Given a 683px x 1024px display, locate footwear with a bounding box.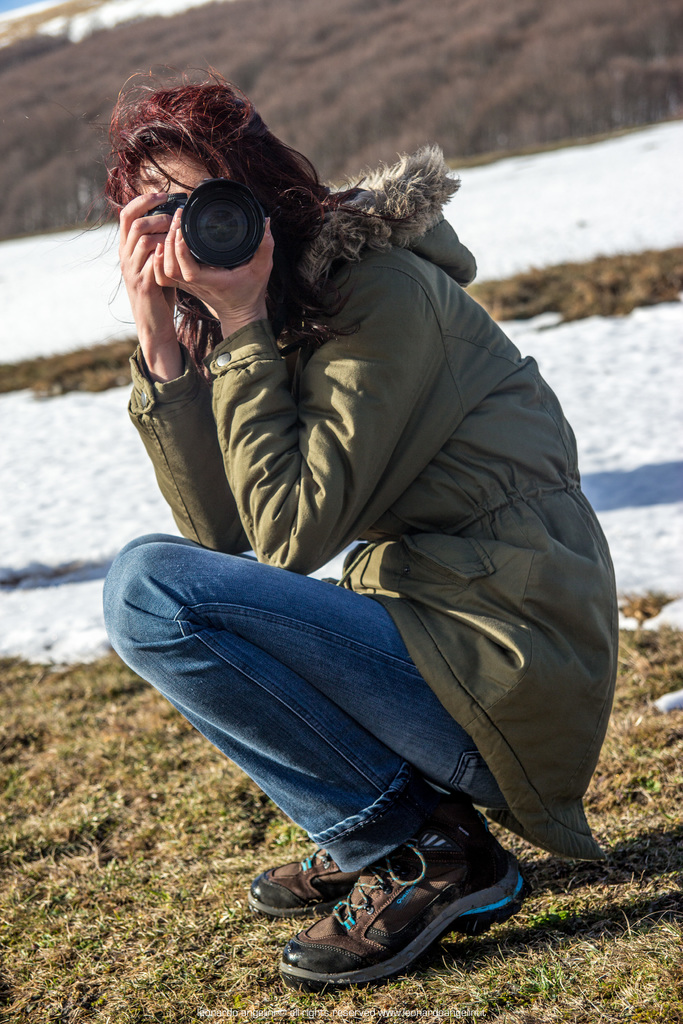
Located: left=232, top=844, right=374, bottom=919.
